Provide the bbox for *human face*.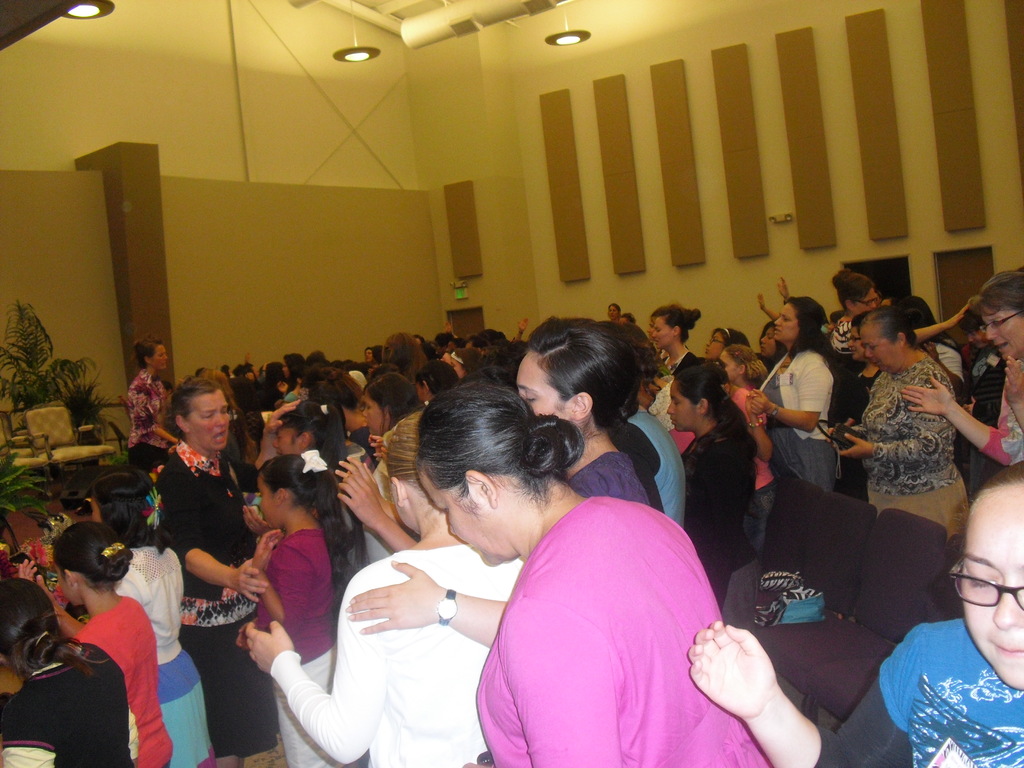
Rect(359, 388, 392, 433).
